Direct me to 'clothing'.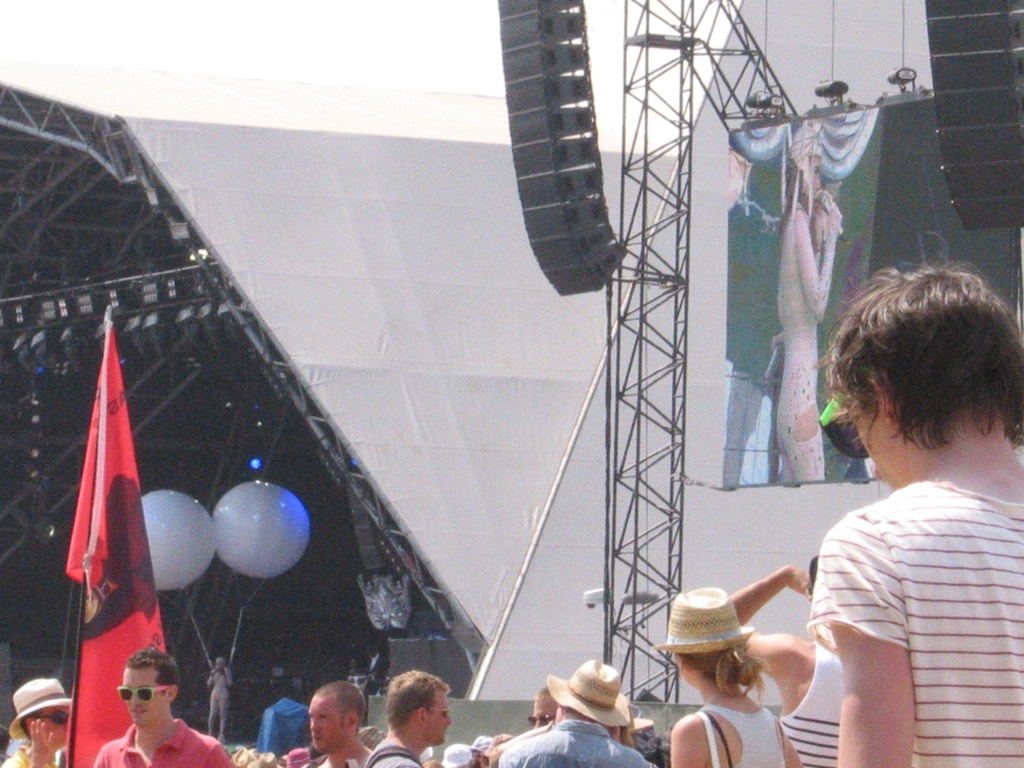
Direction: <region>257, 698, 317, 758</region>.
